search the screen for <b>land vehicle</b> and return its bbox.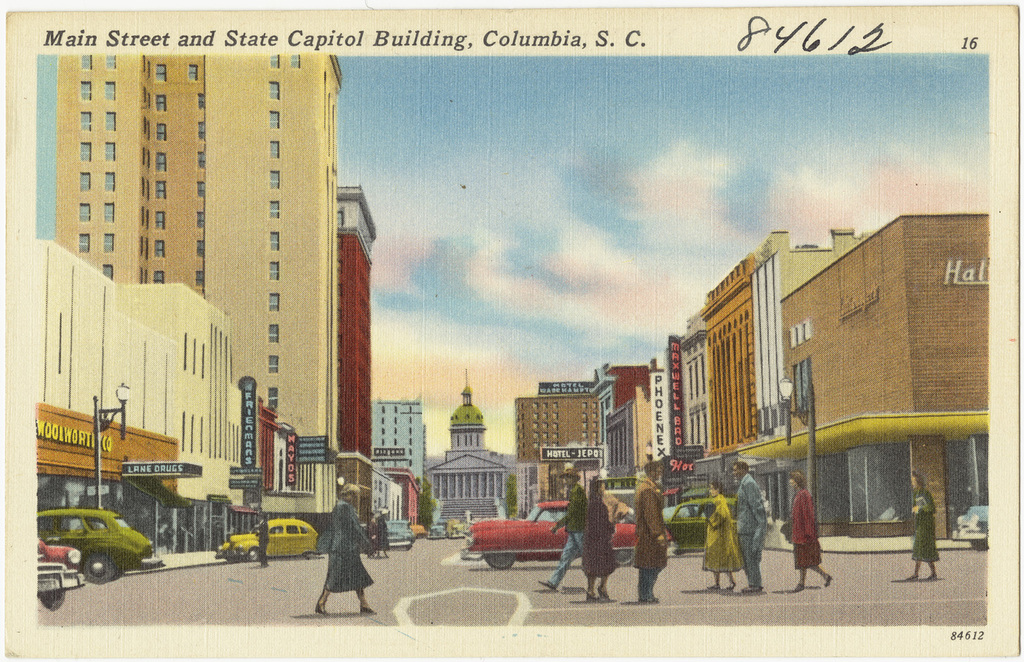
Found: [left=952, top=503, right=990, bottom=556].
